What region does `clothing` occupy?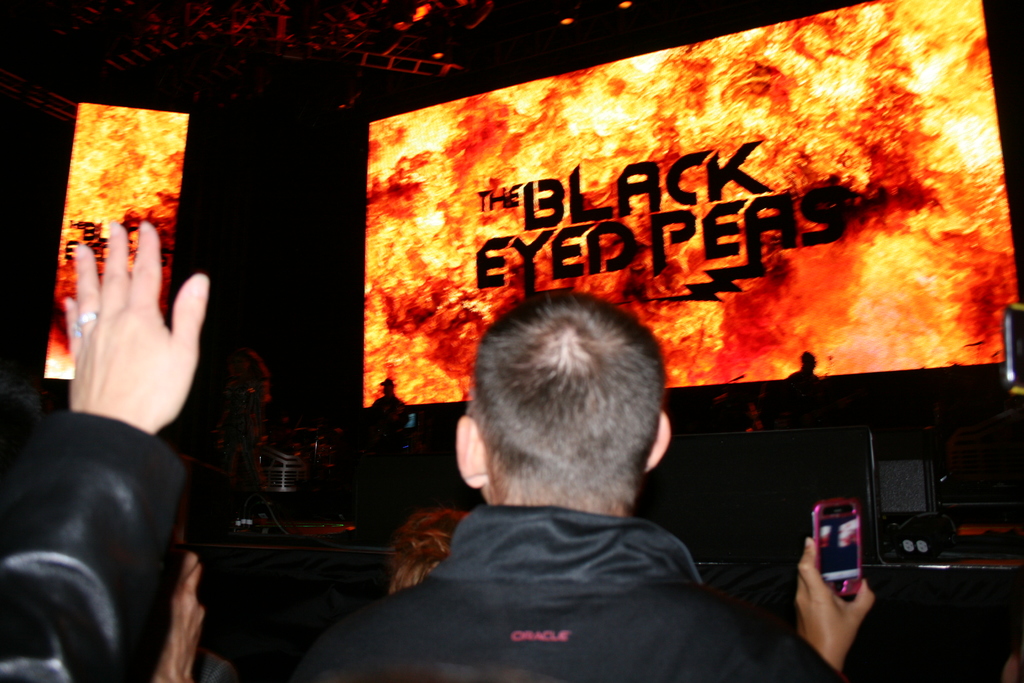
detection(0, 407, 186, 682).
